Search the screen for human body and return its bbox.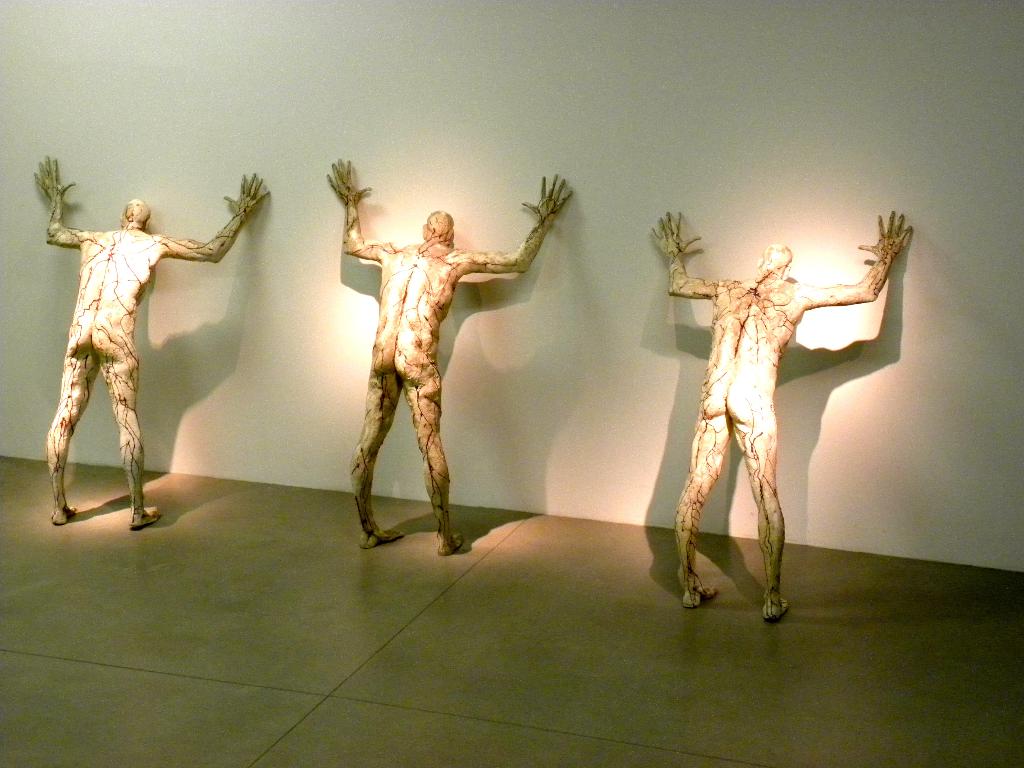
Found: (31,154,272,529).
